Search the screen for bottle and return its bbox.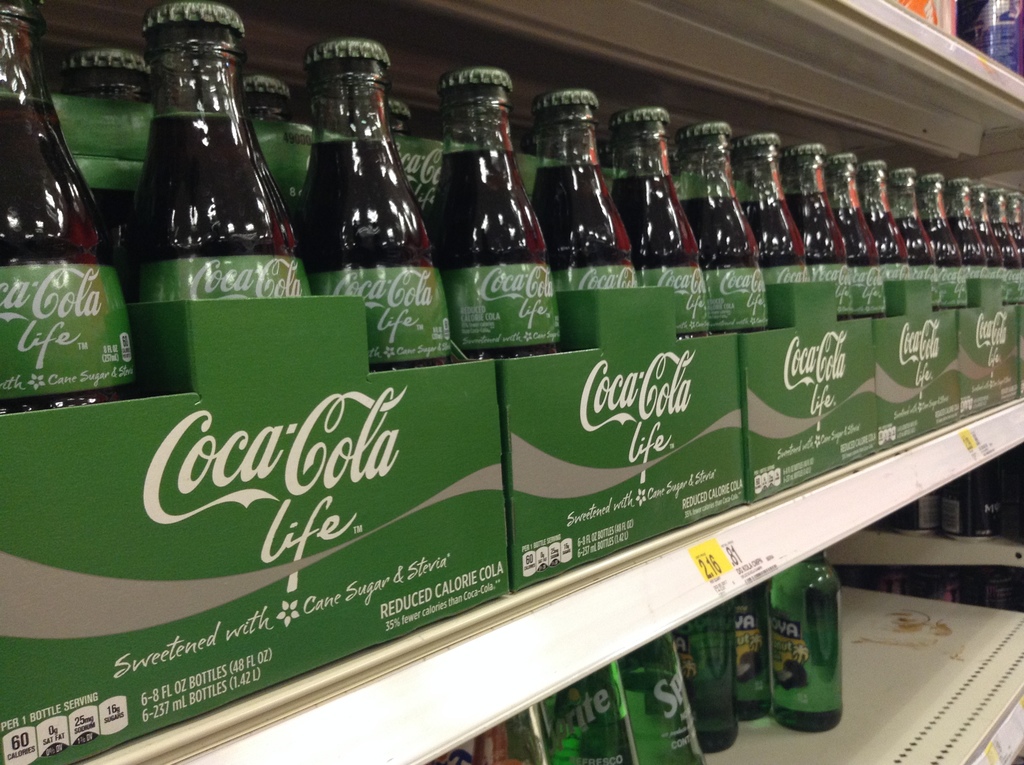
Found: (left=724, top=587, right=762, bottom=727).
